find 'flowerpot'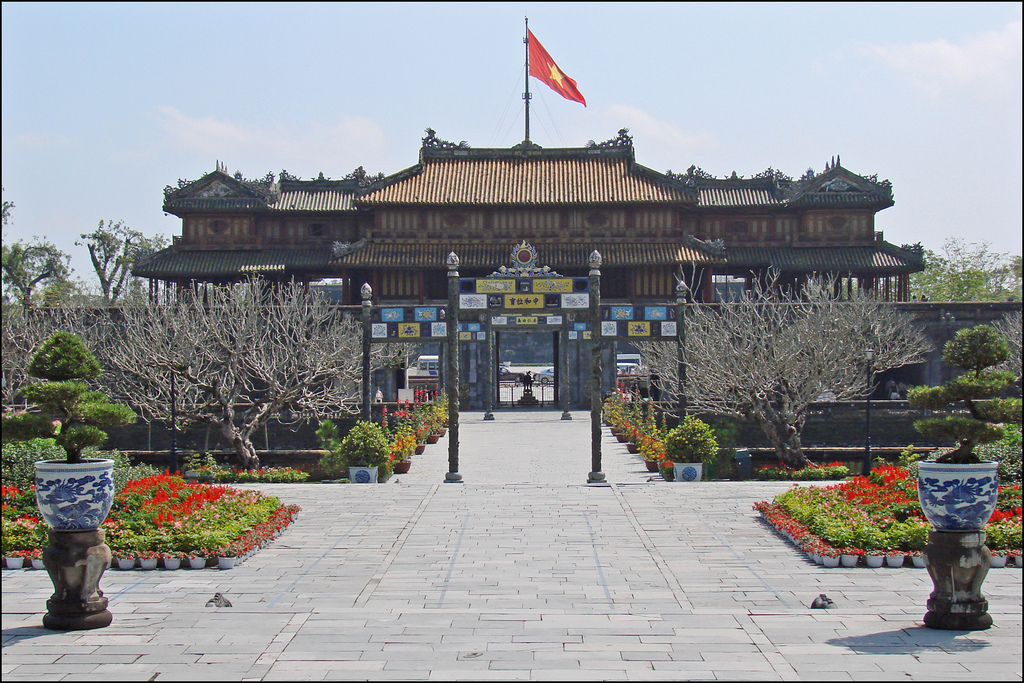
detection(397, 456, 411, 473)
